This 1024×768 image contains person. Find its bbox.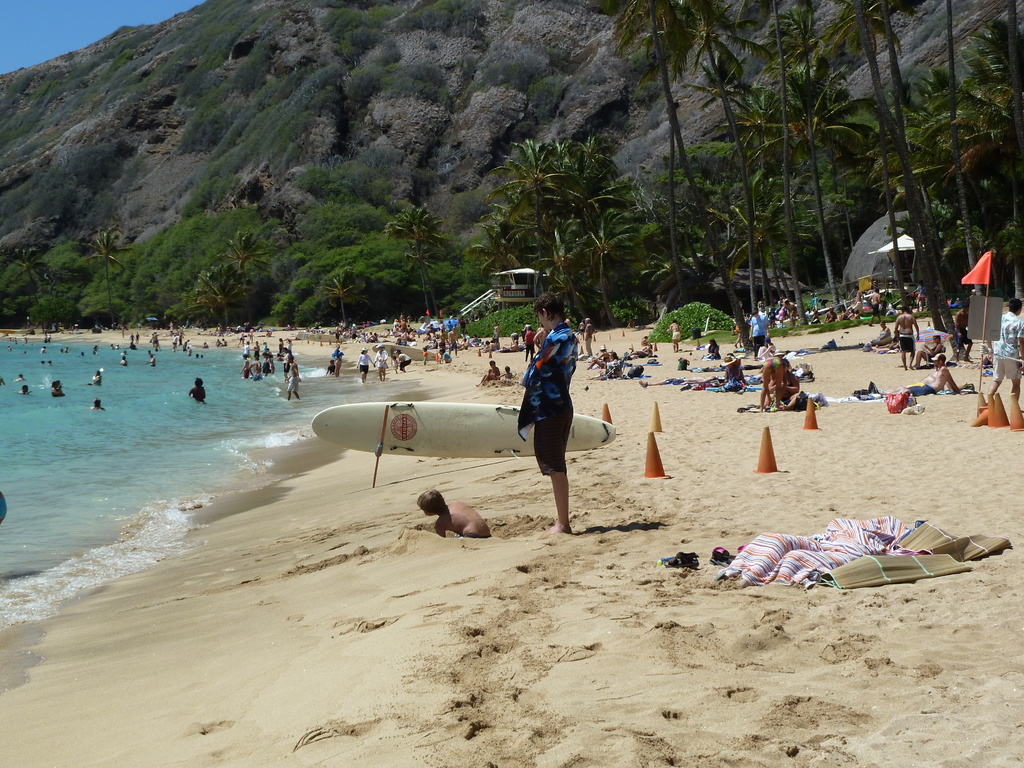
(left=311, top=320, right=374, bottom=346).
